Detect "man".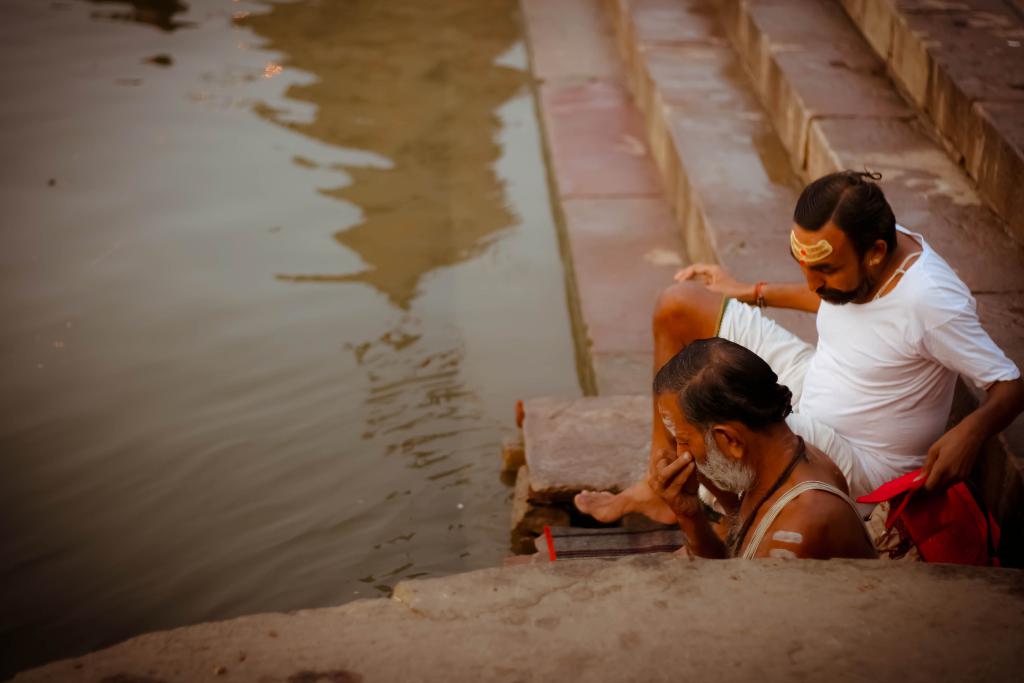
Detected at box=[705, 168, 1011, 569].
